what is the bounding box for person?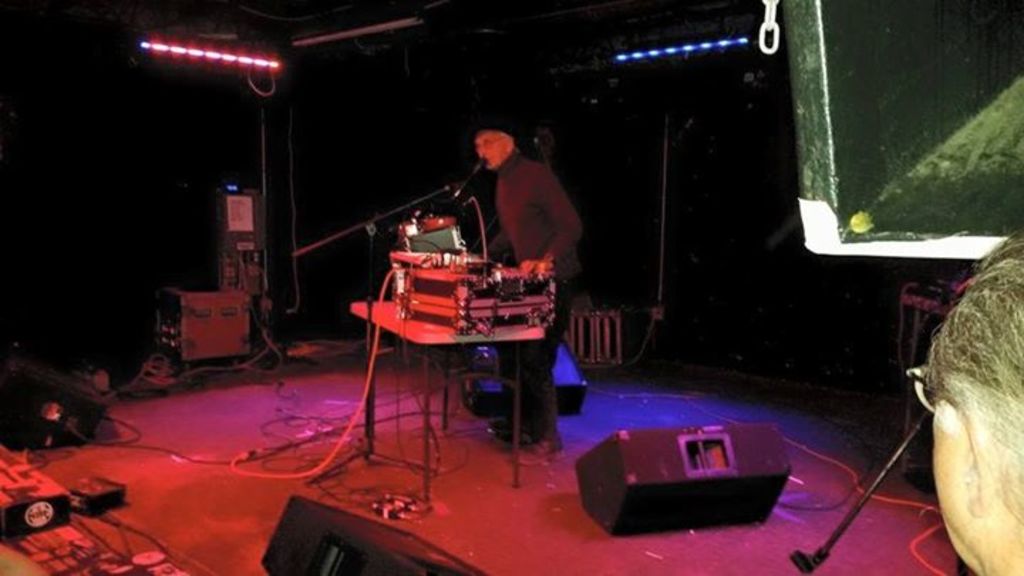
903,225,1023,575.
